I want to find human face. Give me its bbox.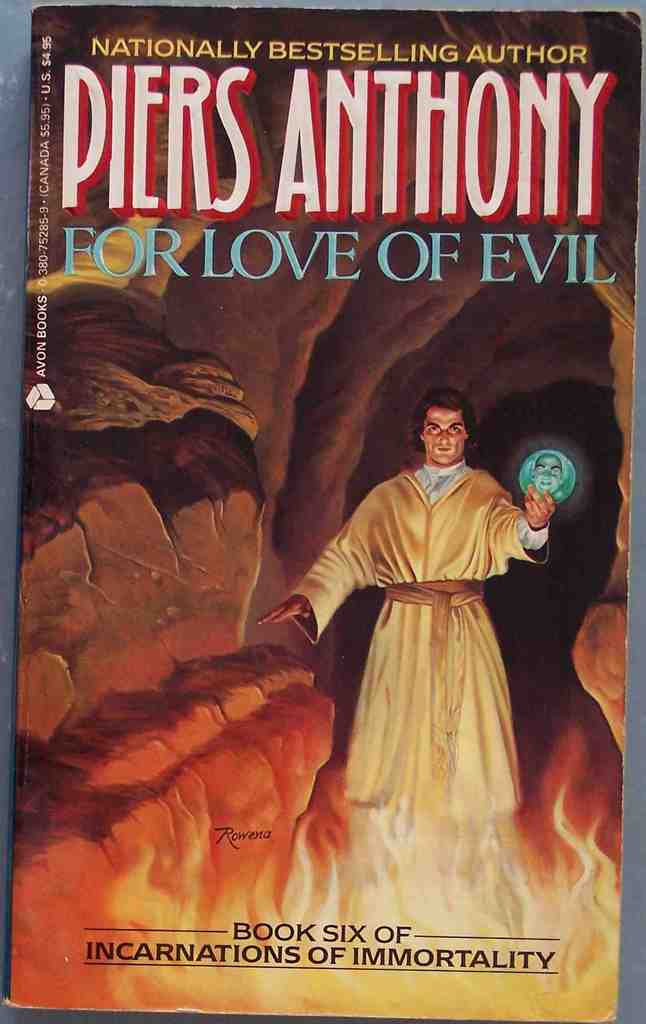
(x1=424, y1=408, x2=464, y2=465).
